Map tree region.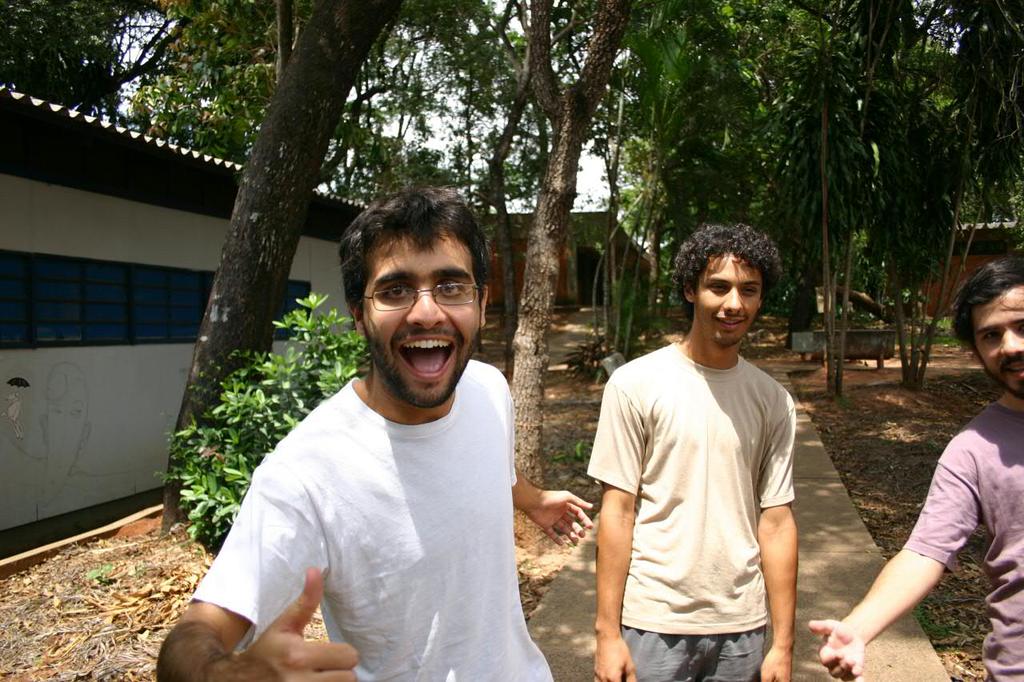
Mapped to (654,45,997,338).
